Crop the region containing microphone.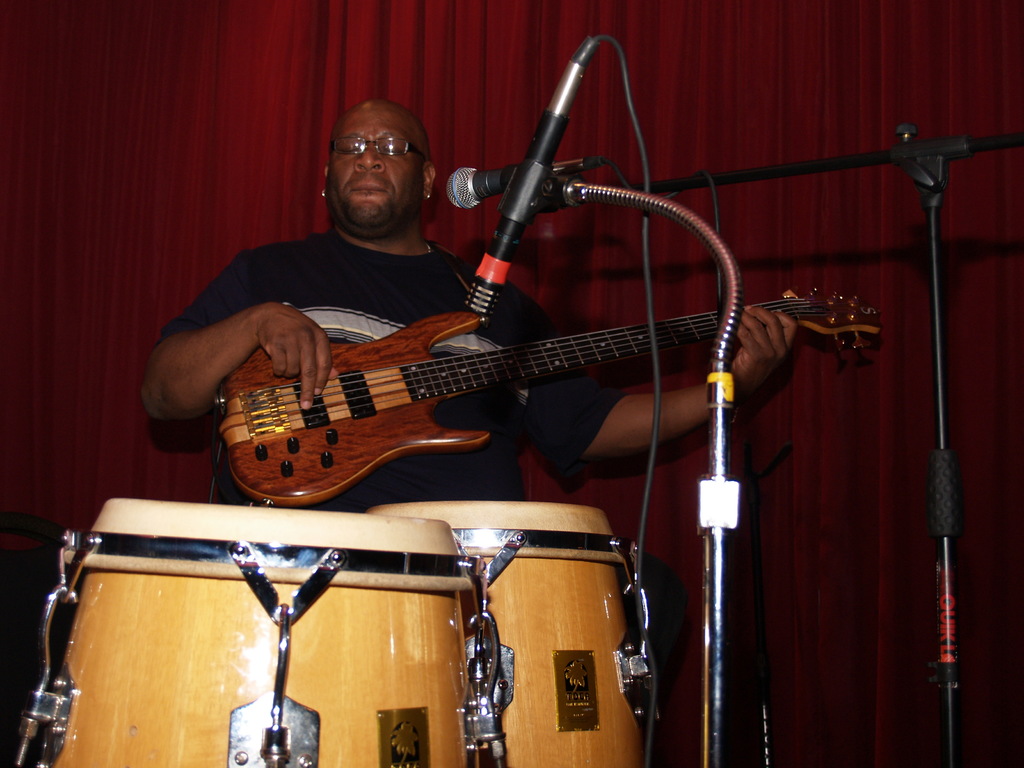
Crop region: left=461, top=35, right=609, bottom=311.
